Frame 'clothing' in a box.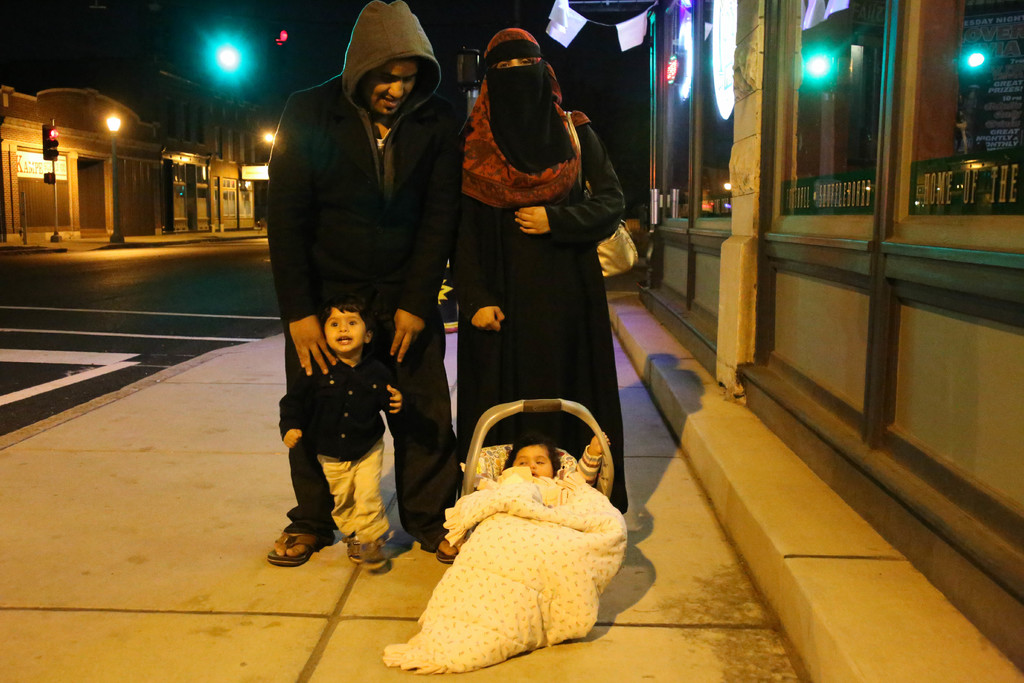
locate(439, 70, 641, 455).
